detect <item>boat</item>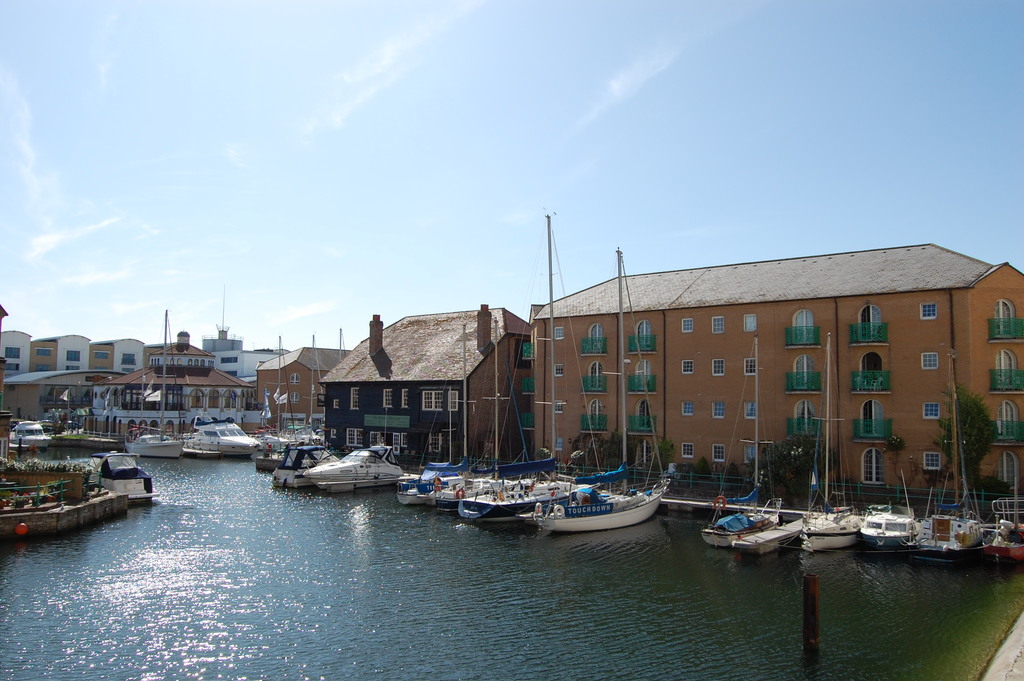
x1=239, y1=329, x2=335, y2=470
